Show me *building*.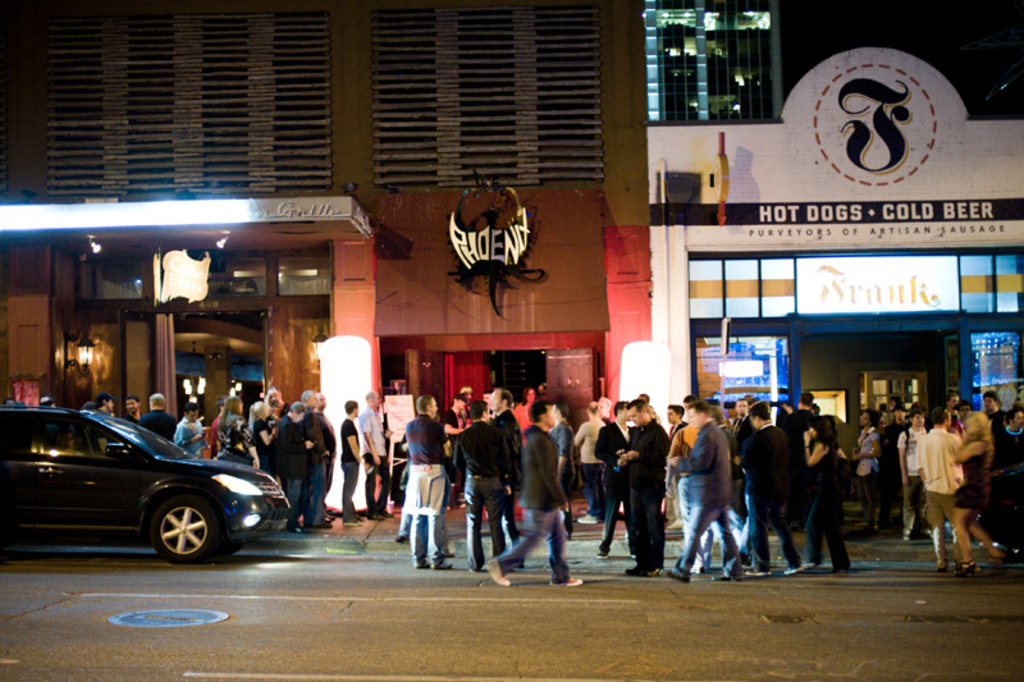
*building* is here: left=649, top=0, right=1023, bottom=514.
